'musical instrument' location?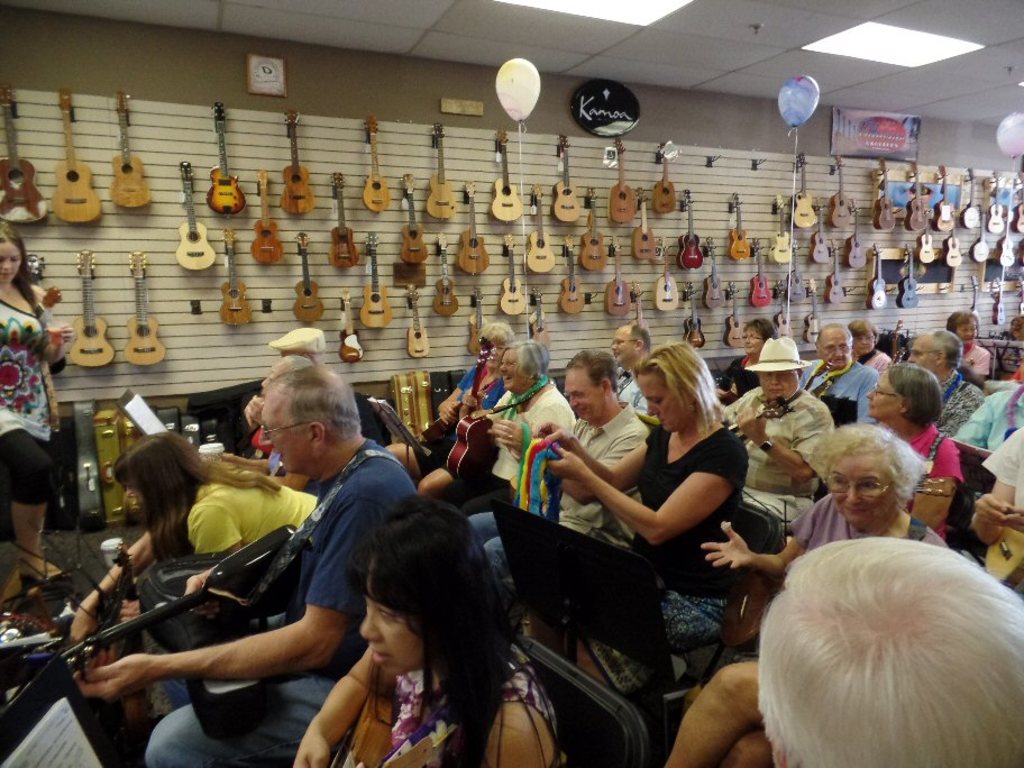
(x1=468, y1=280, x2=499, y2=359)
